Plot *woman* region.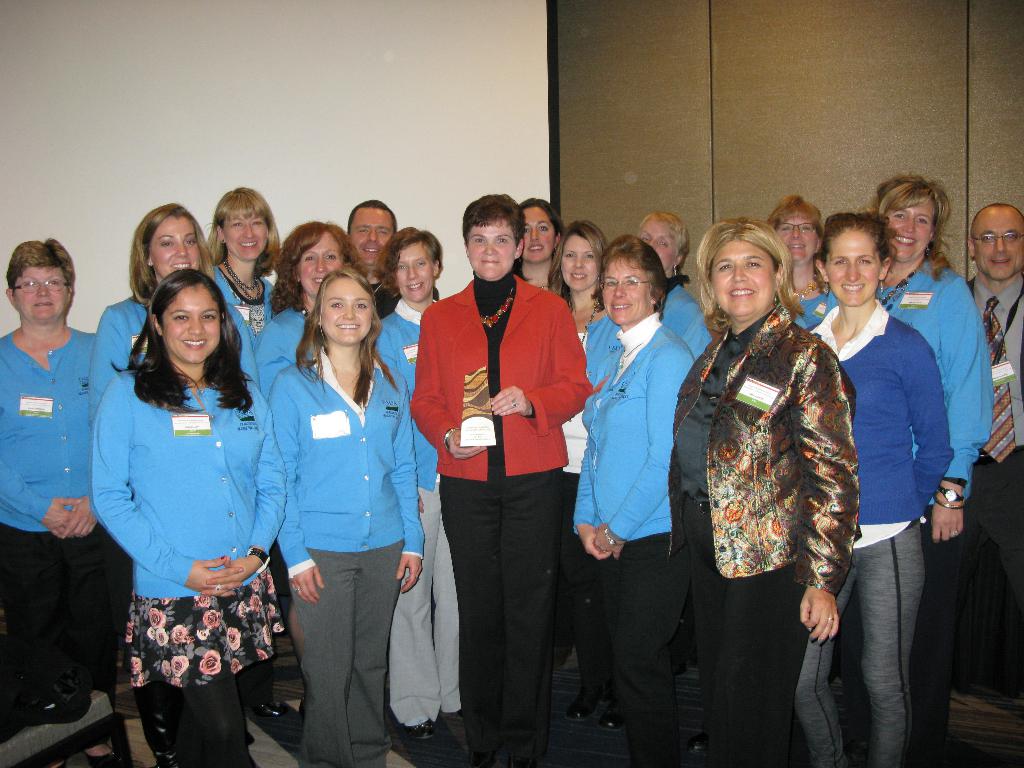
Plotted at Rect(0, 236, 108, 767).
